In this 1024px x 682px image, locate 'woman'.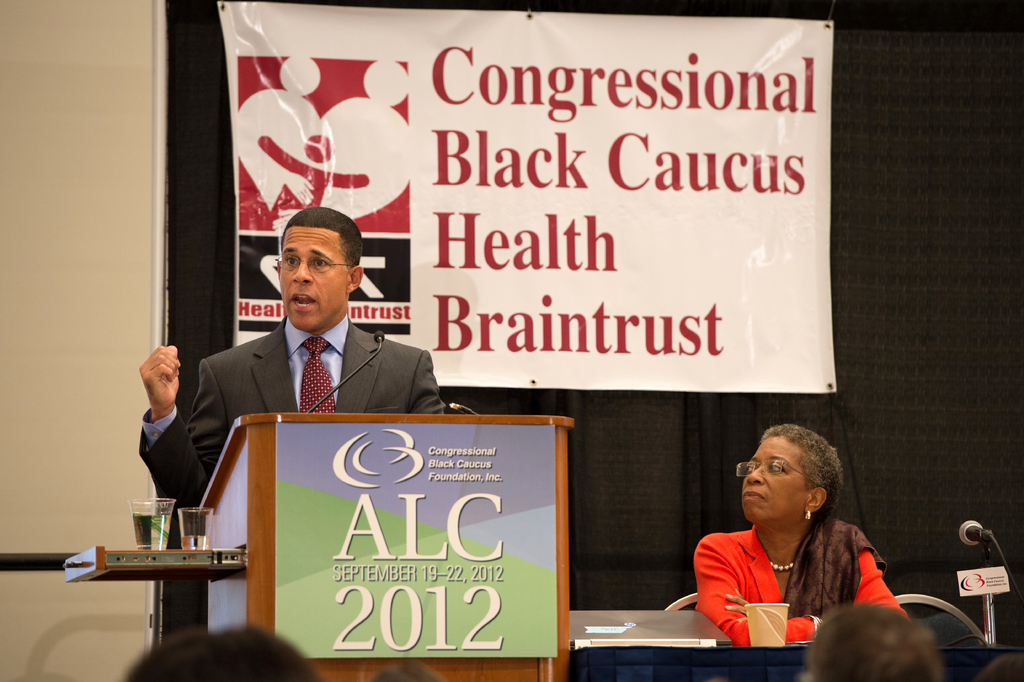
Bounding box: (x1=675, y1=433, x2=916, y2=663).
